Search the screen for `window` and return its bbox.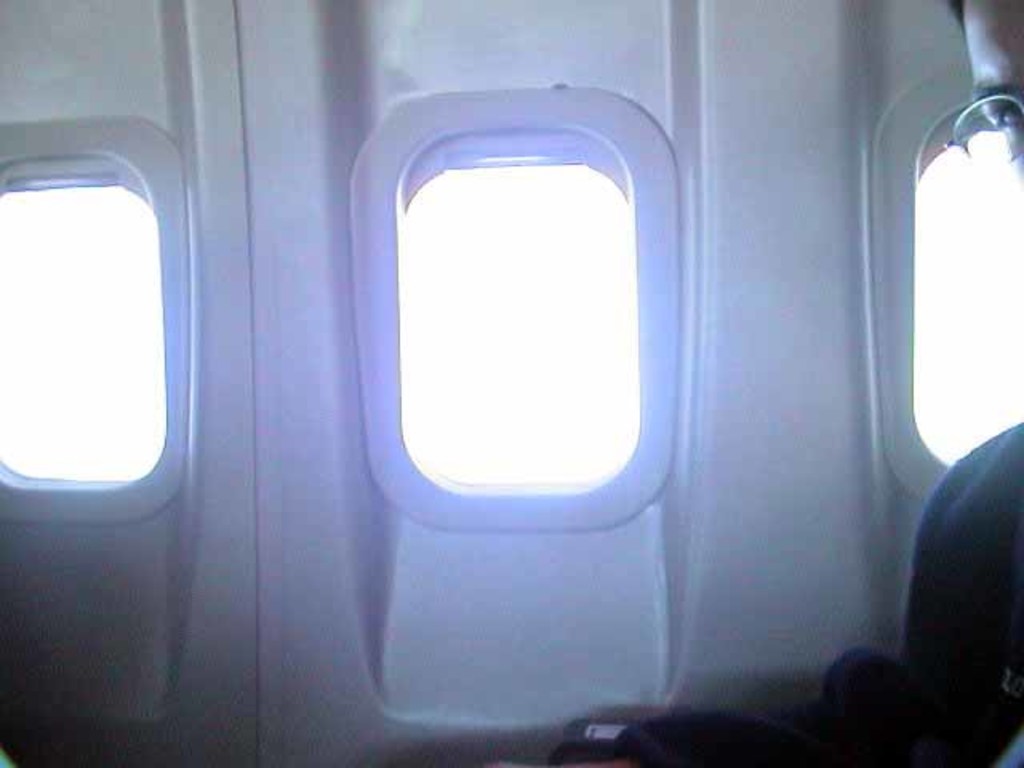
Found: l=0, t=181, r=163, b=485.
